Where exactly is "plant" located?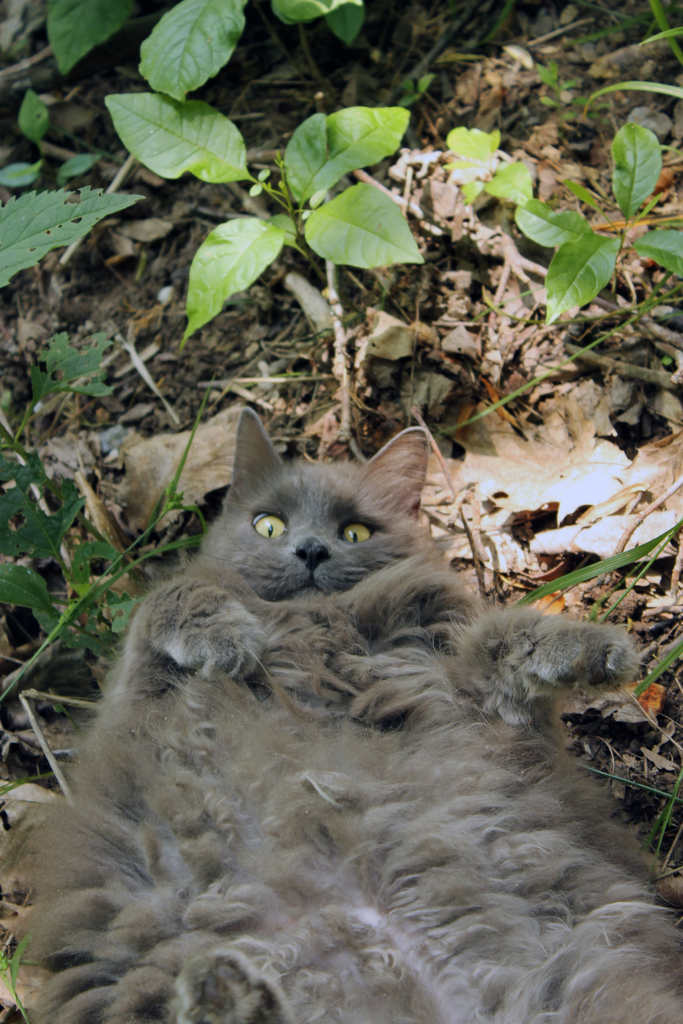
Its bounding box is select_region(511, 505, 682, 703).
